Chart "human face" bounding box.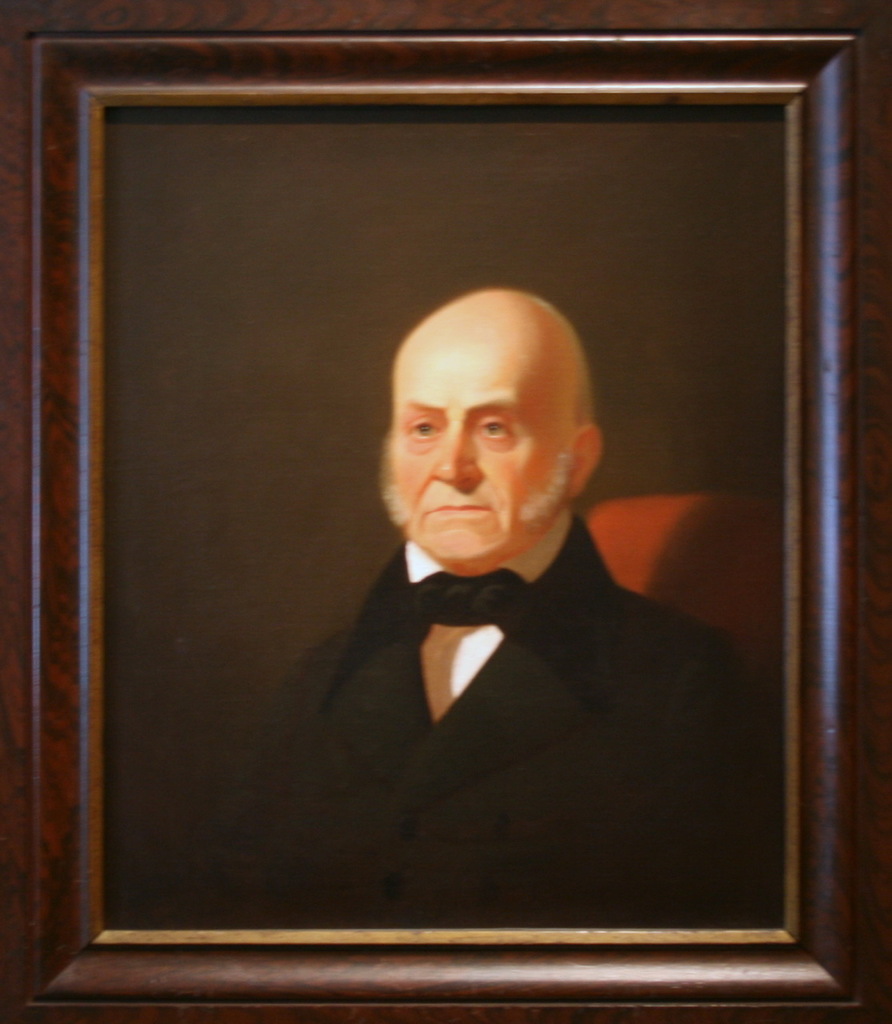
Charted: locate(395, 328, 557, 570).
